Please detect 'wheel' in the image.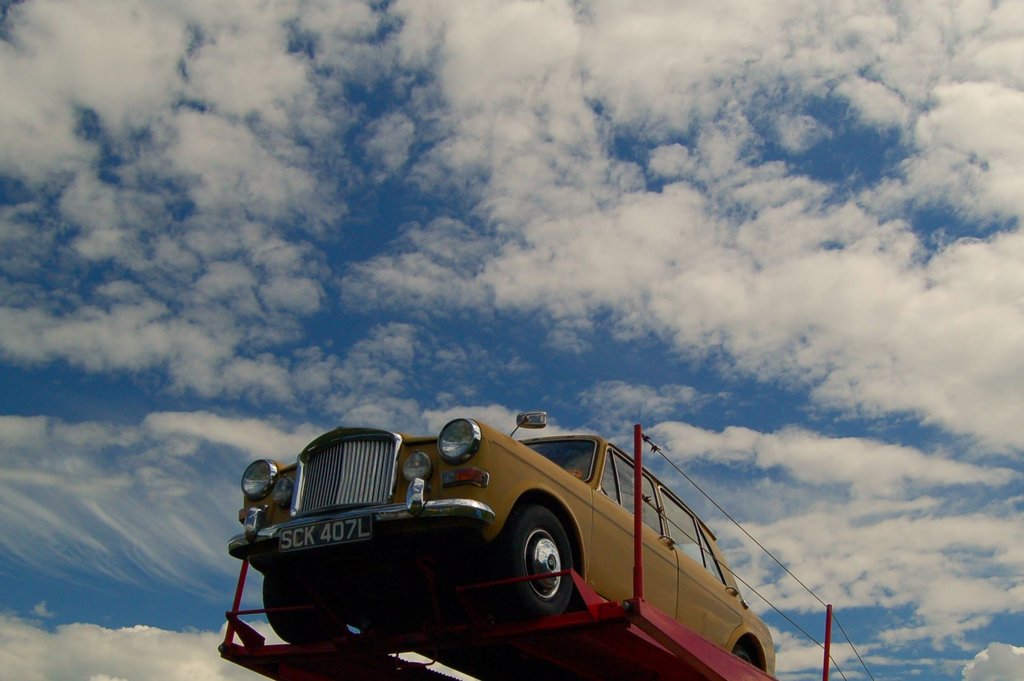
crop(731, 651, 754, 665).
